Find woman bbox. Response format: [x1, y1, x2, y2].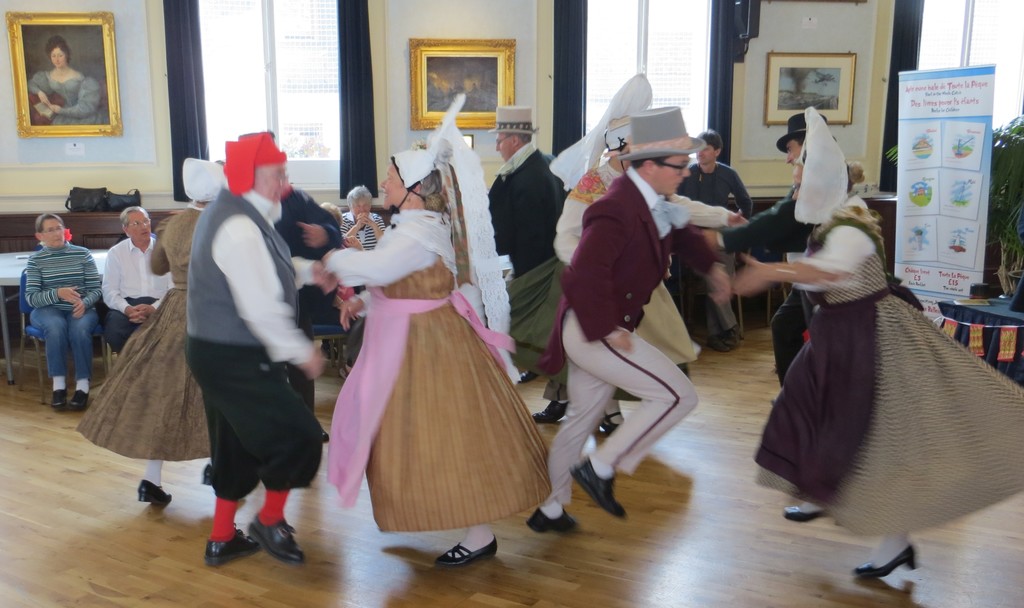
[339, 186, 386, 252].
